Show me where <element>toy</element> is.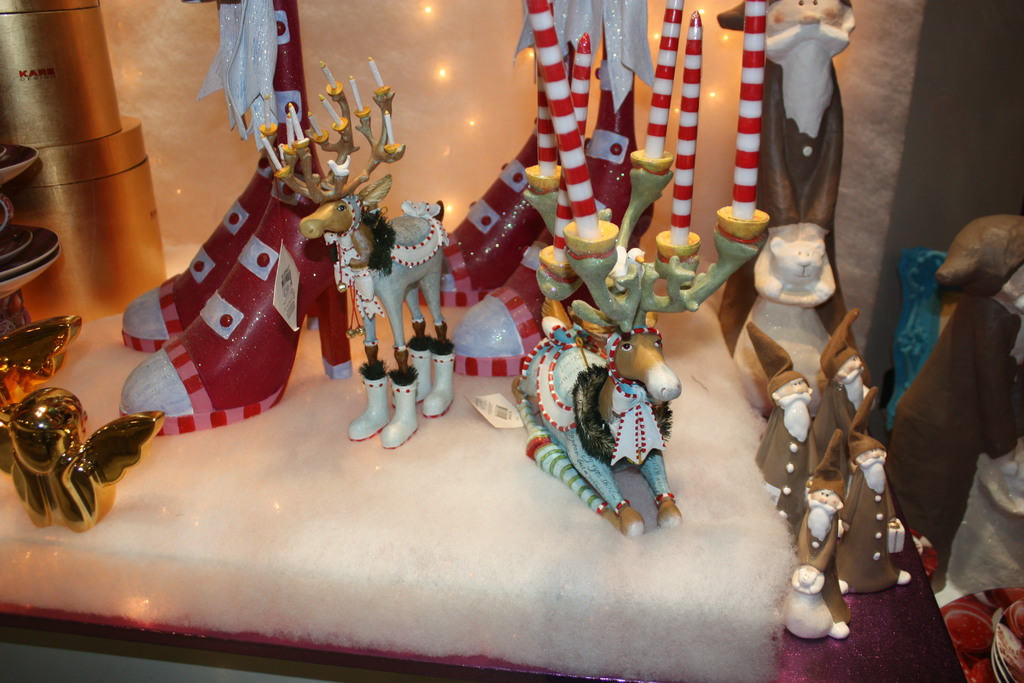
<element>toy</element> is at bbox=(0, 304, 167, 537).
